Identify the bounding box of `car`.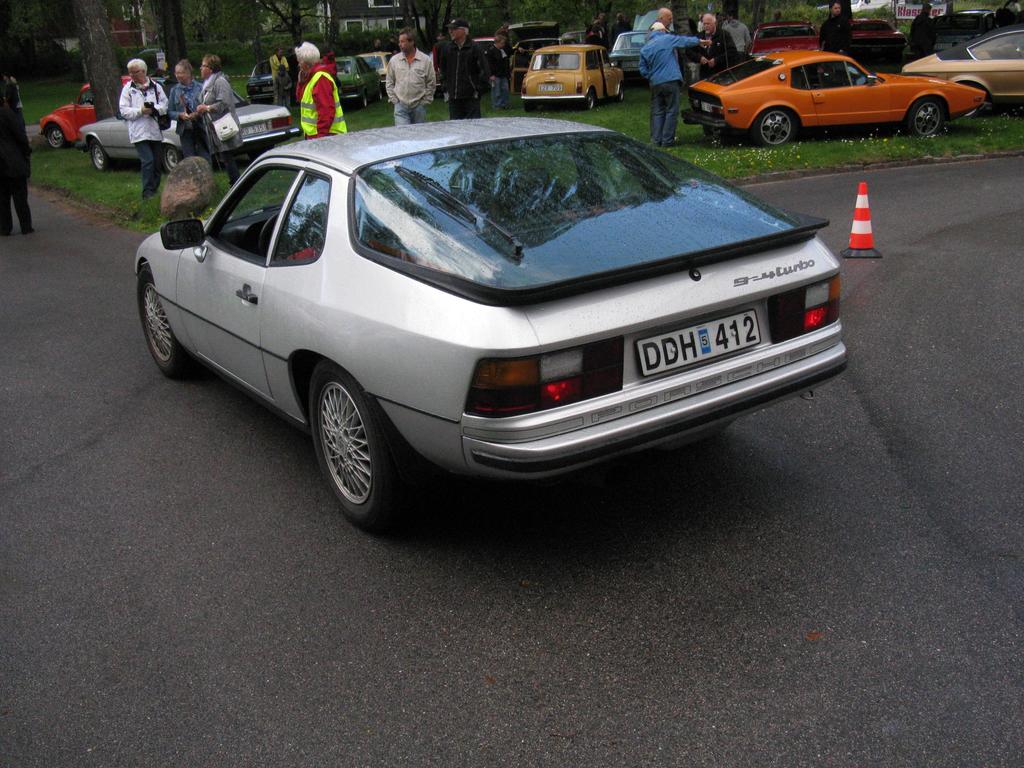
(x1=135, y1=117, x2=845, y2=534).
